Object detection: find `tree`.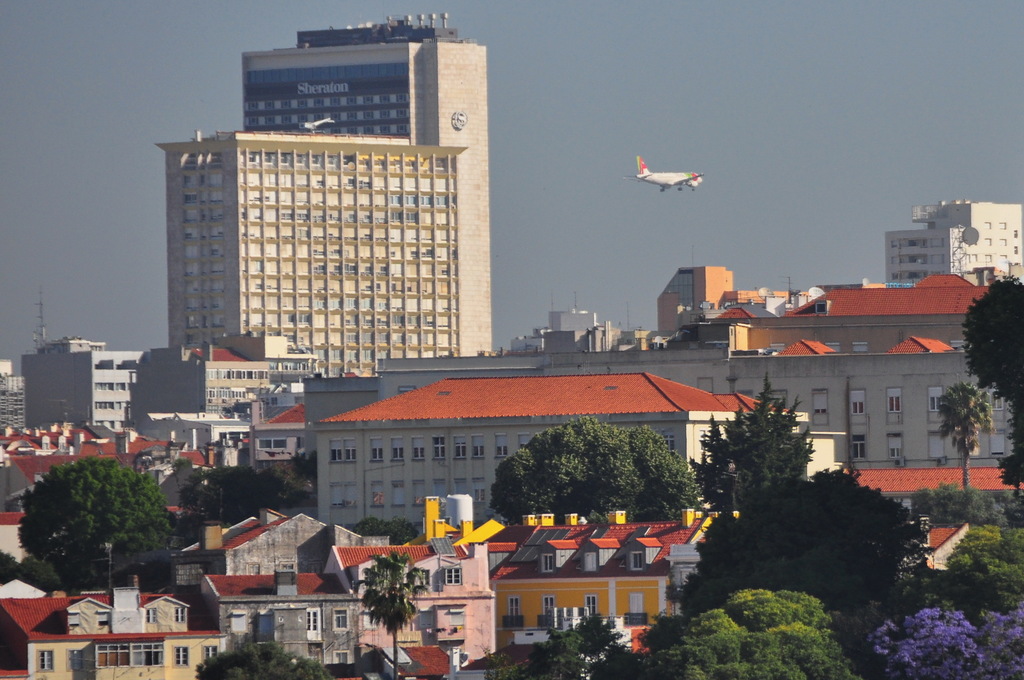
bbox=[358, 550, 427, 679].
